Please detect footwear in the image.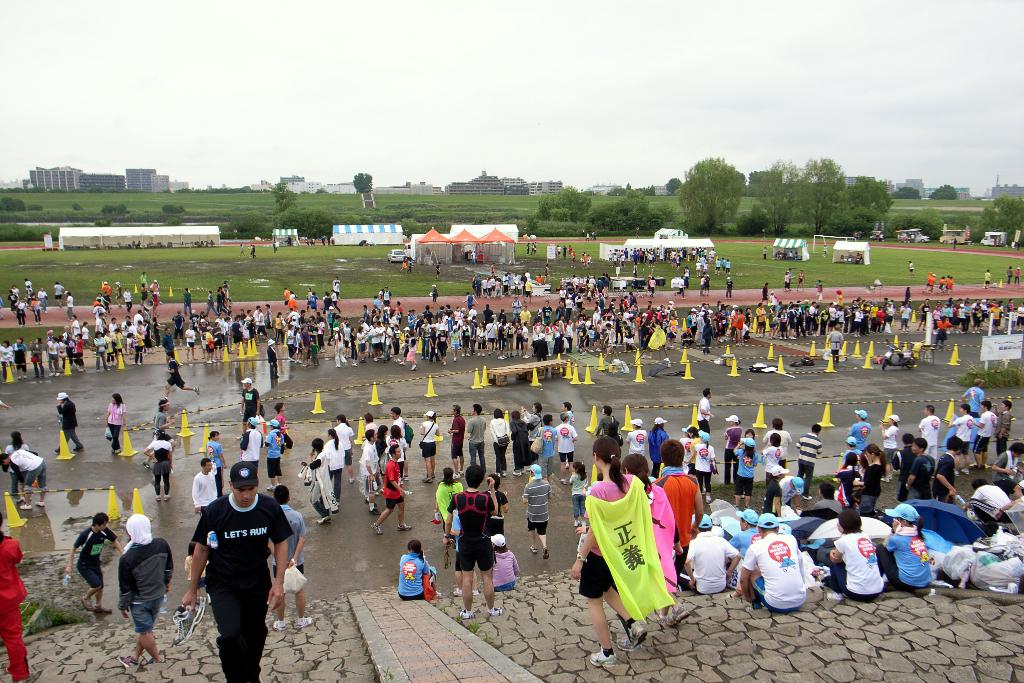
crop(263, 480, 281, 493).
